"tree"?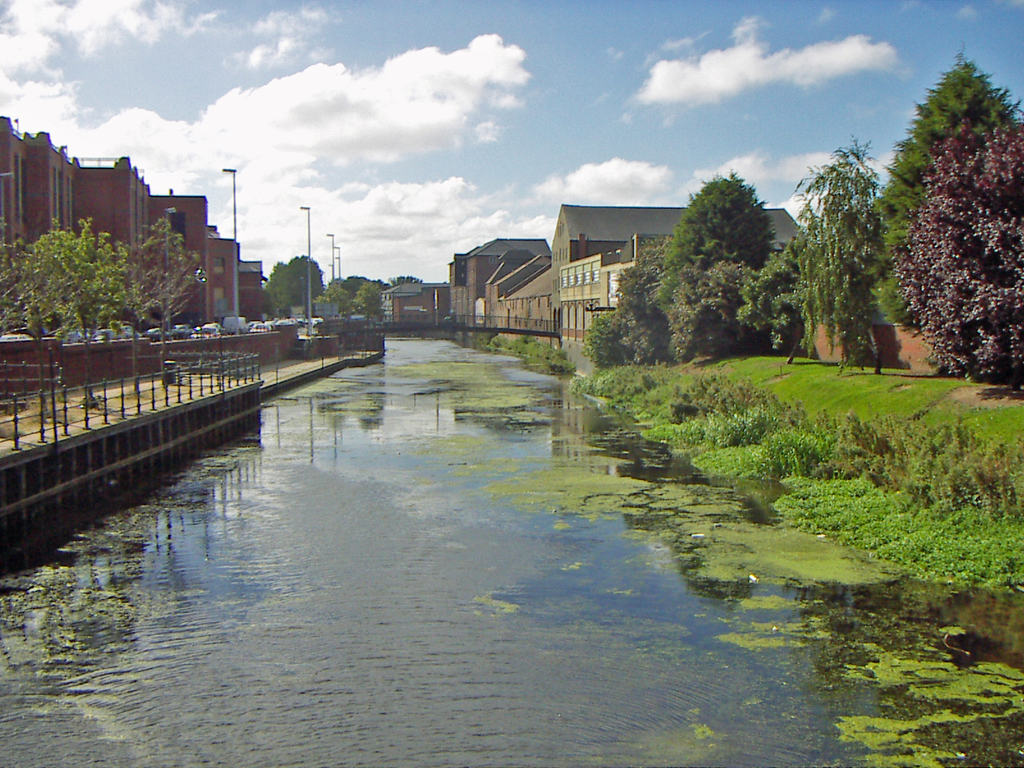
locate(390, 270, 419, 284)
